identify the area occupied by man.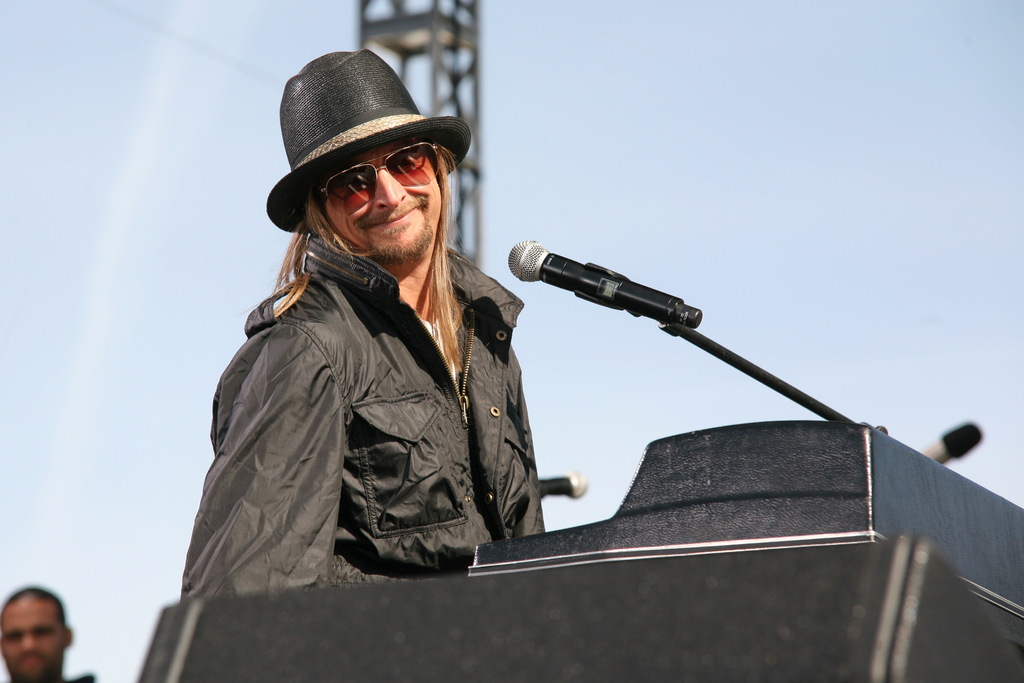
Area: detection(0, 584, 99, 682).
